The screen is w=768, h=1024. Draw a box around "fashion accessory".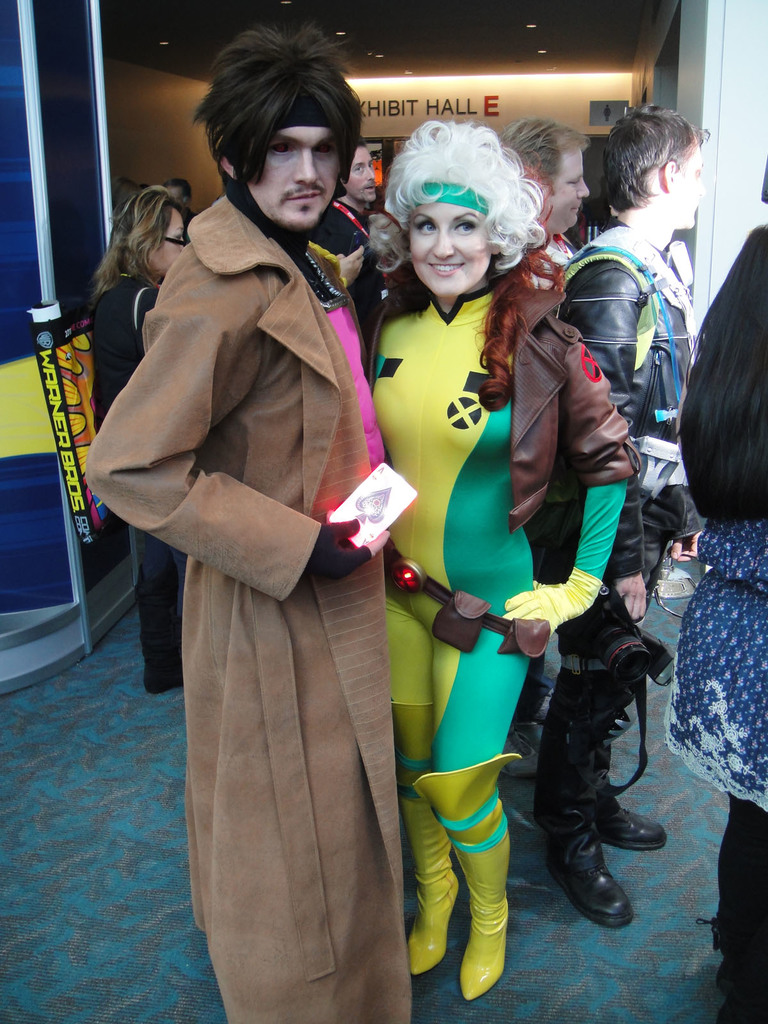
<bbox>532, 689, 634, 931</bbox>.
